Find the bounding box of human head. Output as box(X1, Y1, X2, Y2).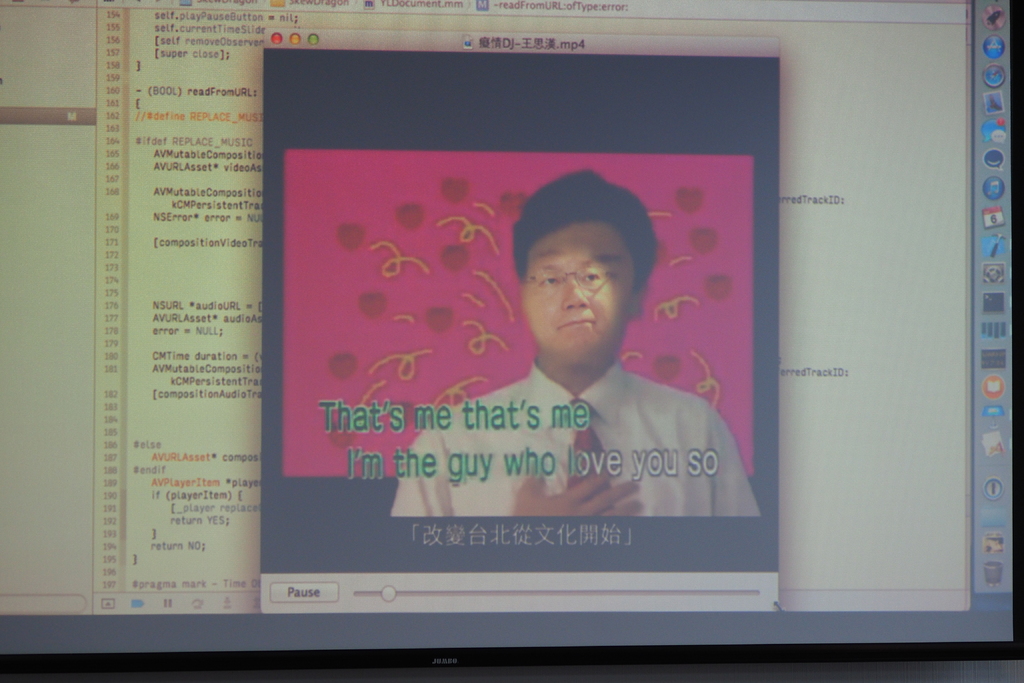
box(511, 175, 645, 365).
